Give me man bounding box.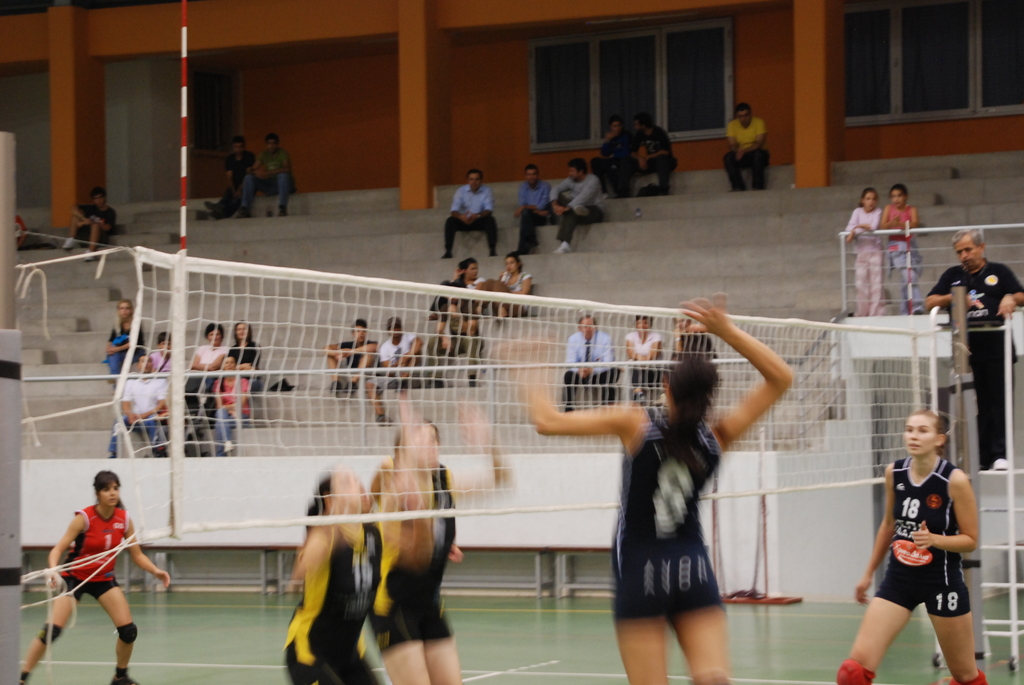
bbox=(918, 216, 1023, 471).
